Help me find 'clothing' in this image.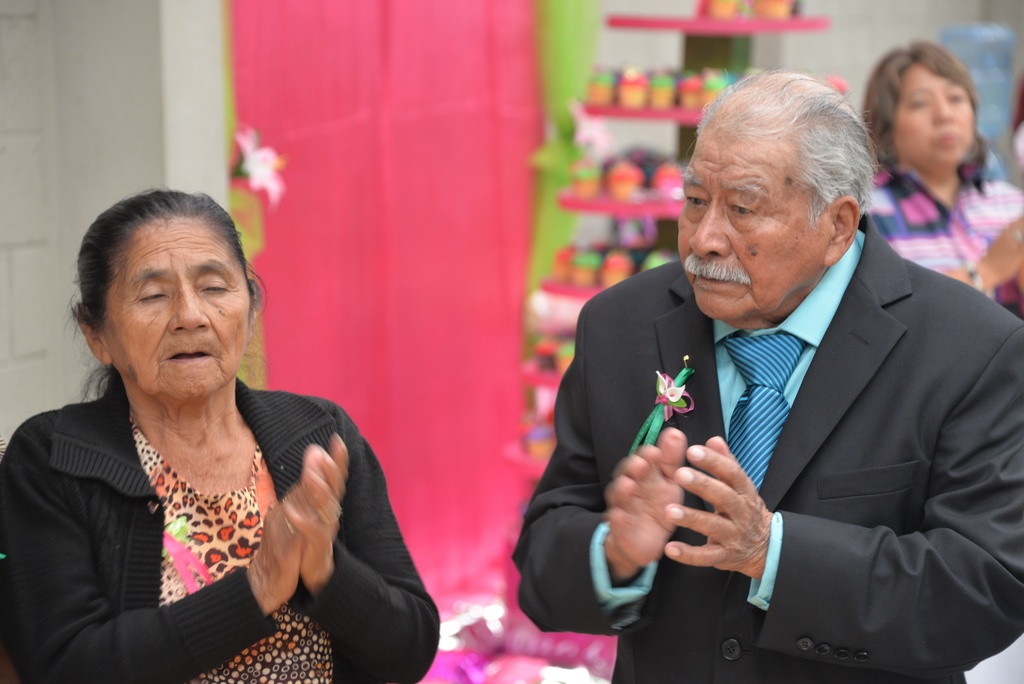
Found it: 0,373,440,683.
